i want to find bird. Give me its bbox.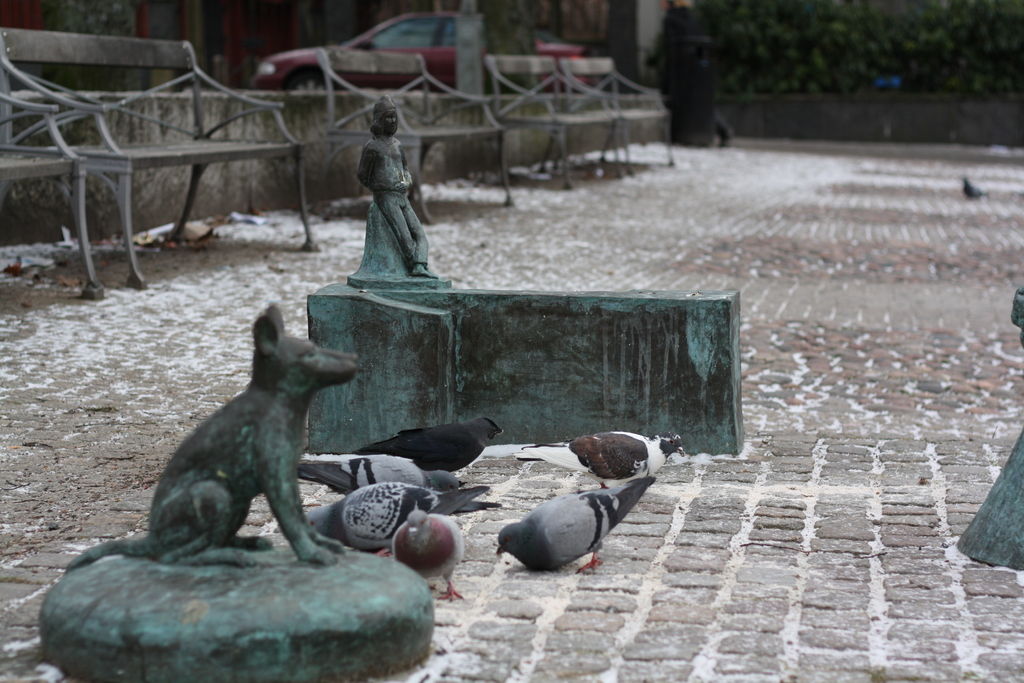
pyautogui.locateOnScreen(486, 459, 662, 574).
